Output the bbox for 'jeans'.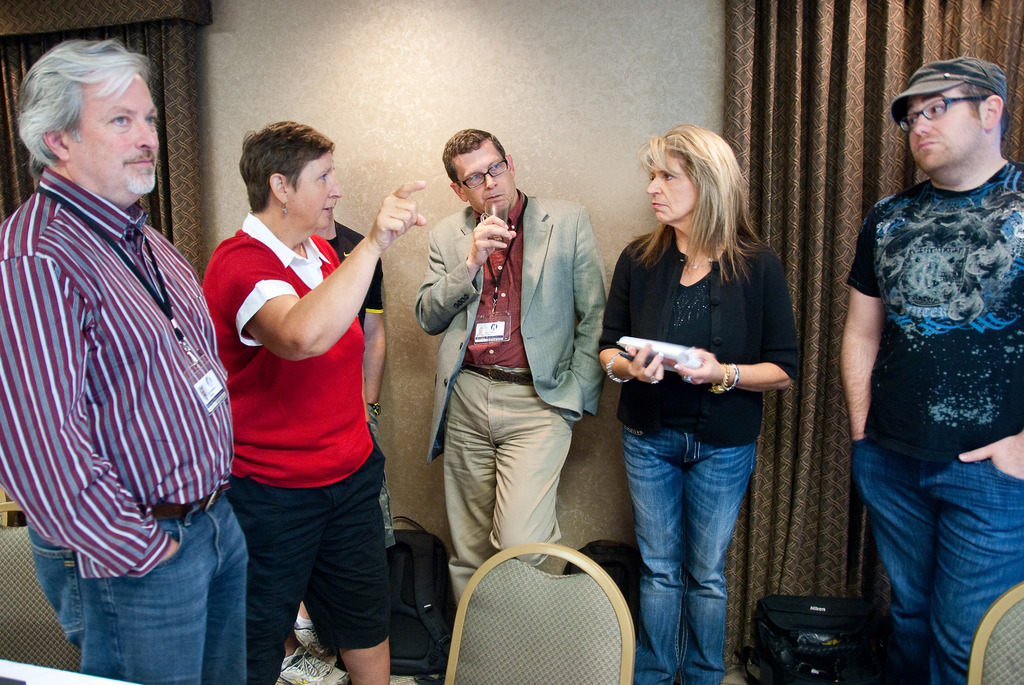
<region>851, 441, 1023, 684</region>.
